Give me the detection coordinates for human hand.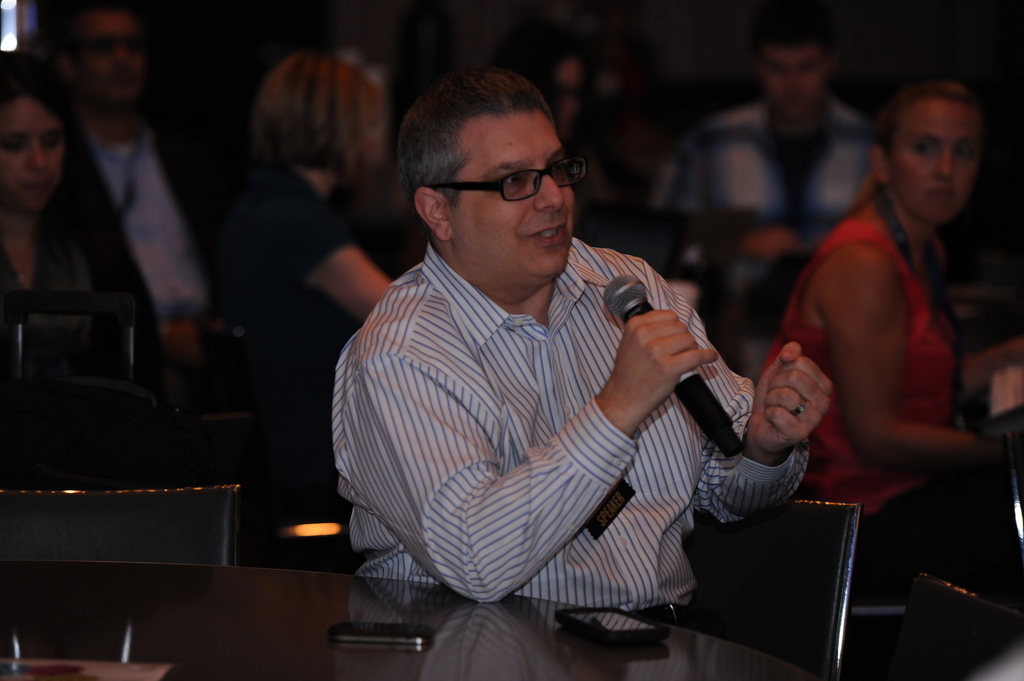
detection(748, 344, 837, 454).
